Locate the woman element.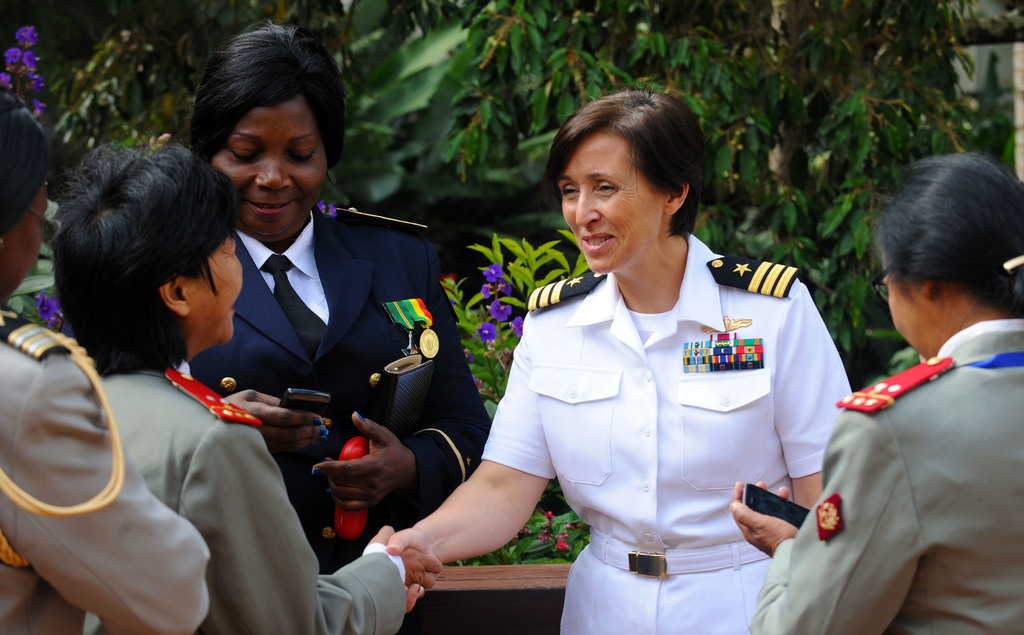
Element bbox: (436, 103, 880, 617).
